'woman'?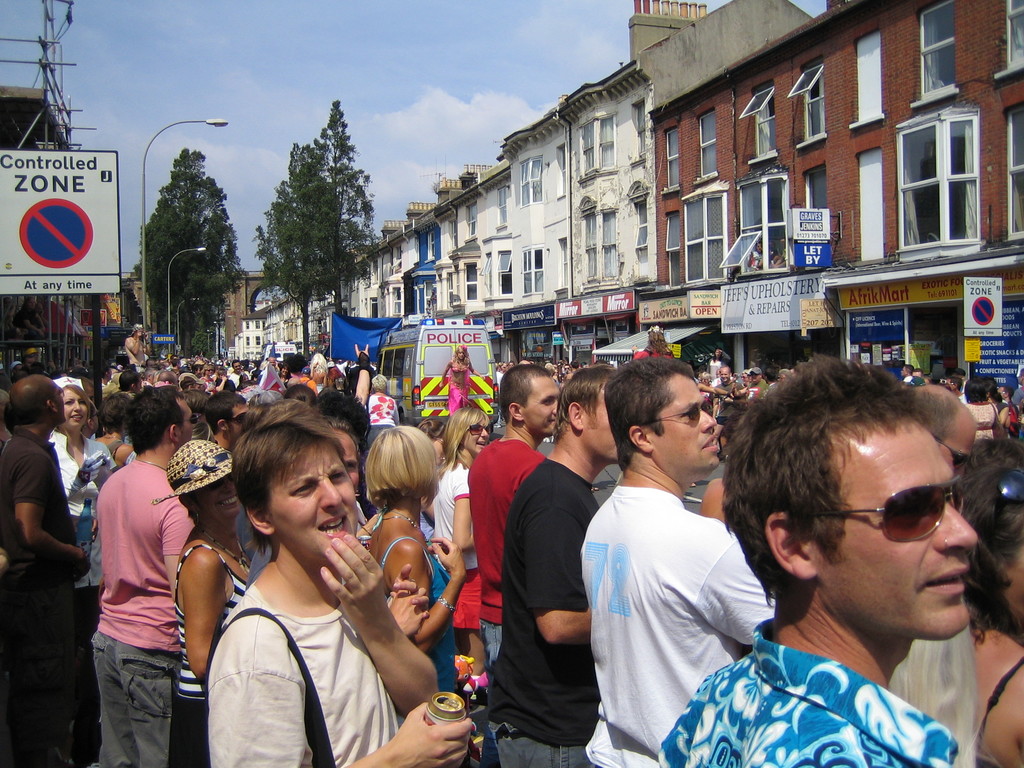
Rect(212, 368, 237, 393)
